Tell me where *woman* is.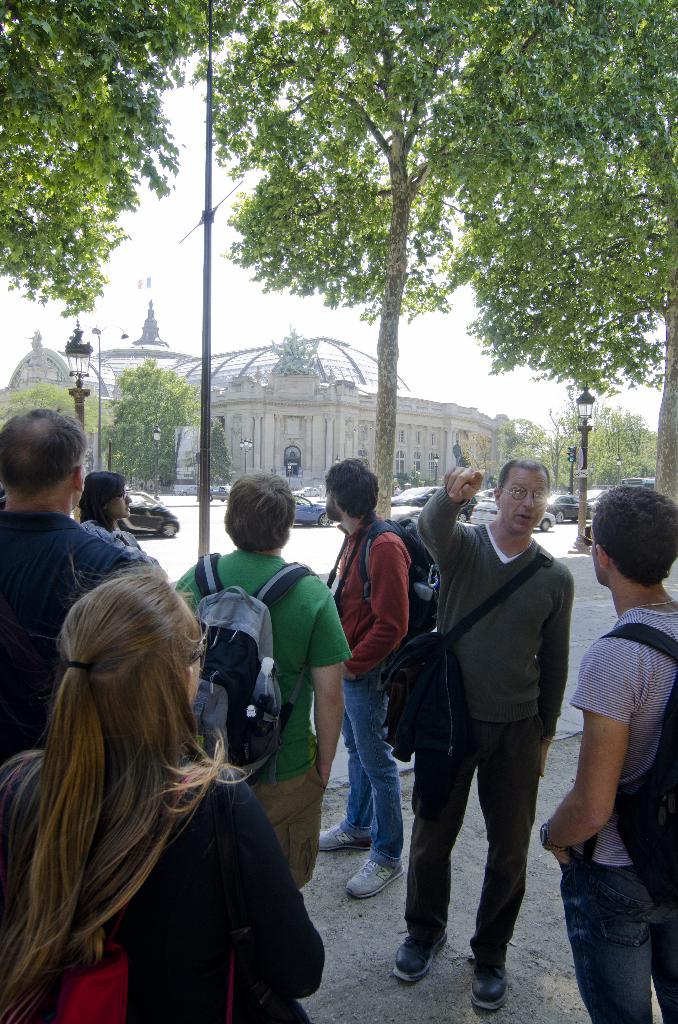
*woman* is at crop(76, 471, 149, 560).
